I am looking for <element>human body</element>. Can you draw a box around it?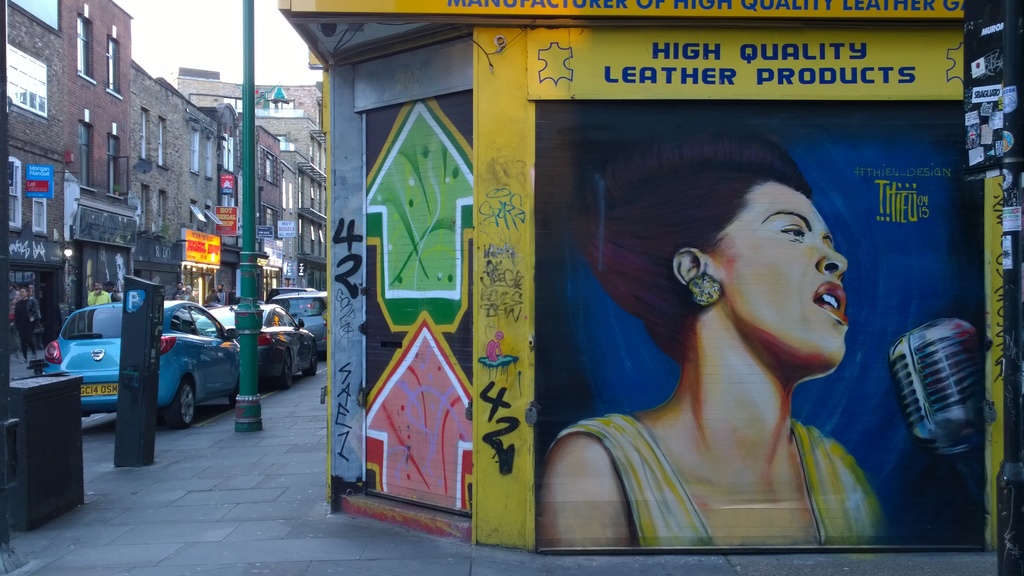
Sure, the bounding box is {"x1": 570, "y1": 150, "x2": 916, "y2": 547}.
